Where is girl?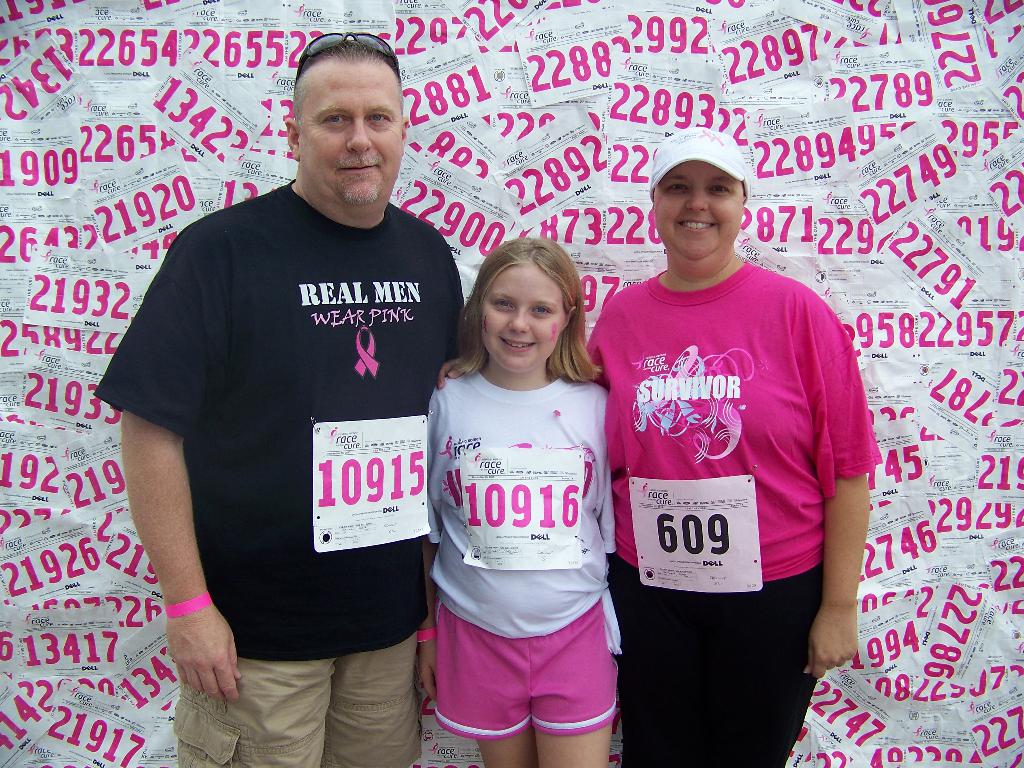
413, 236, 618, 767.
